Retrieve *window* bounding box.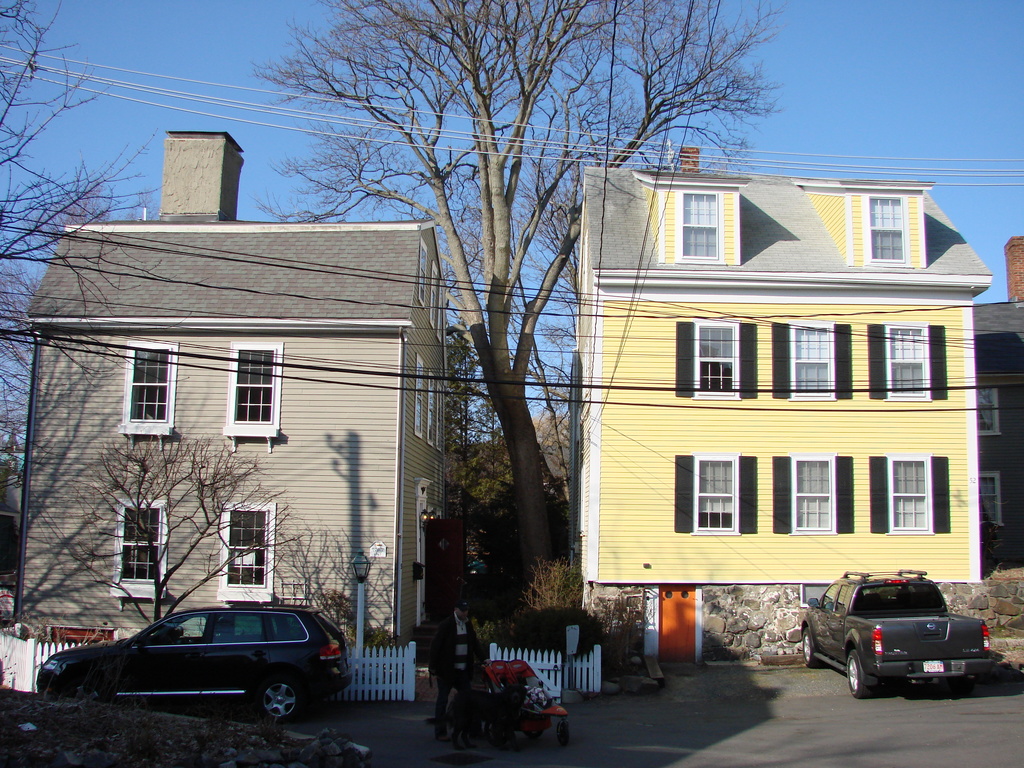
Bounding box: (x1=691, y1=453, x2=774, y2=543).
